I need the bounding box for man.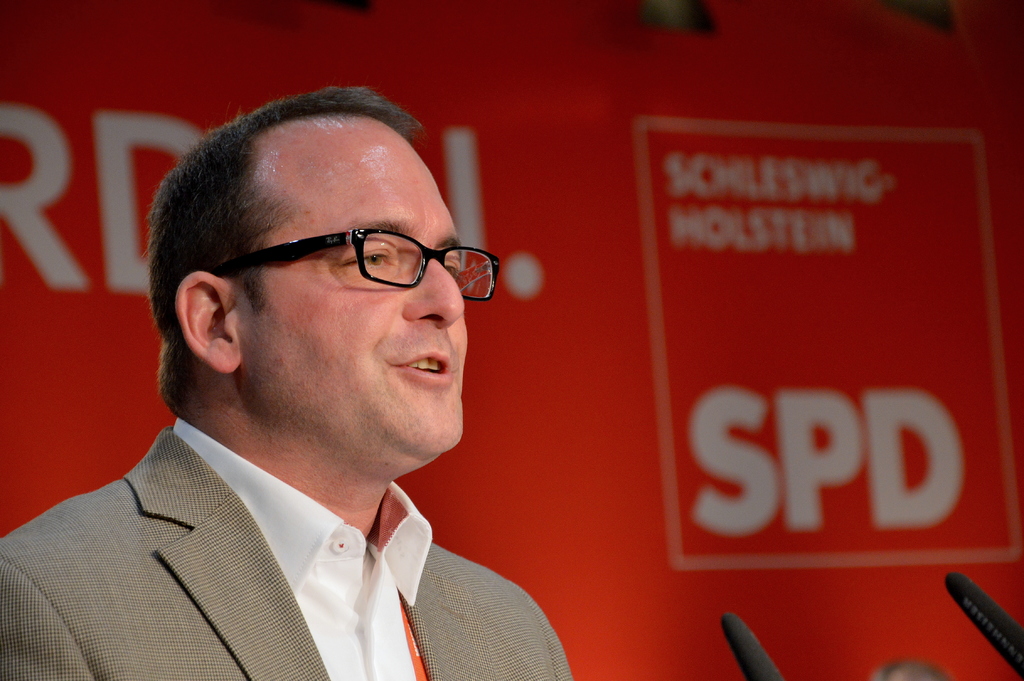
Here it is: [8,90,627,676].
